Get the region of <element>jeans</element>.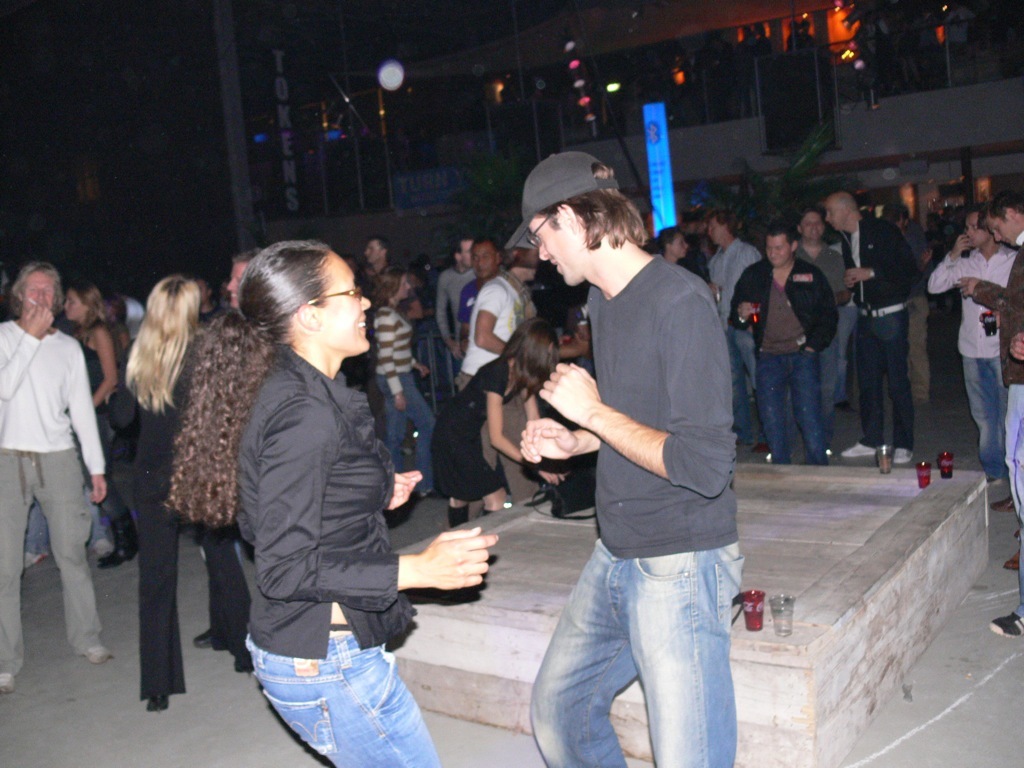
376 375 437 498.
